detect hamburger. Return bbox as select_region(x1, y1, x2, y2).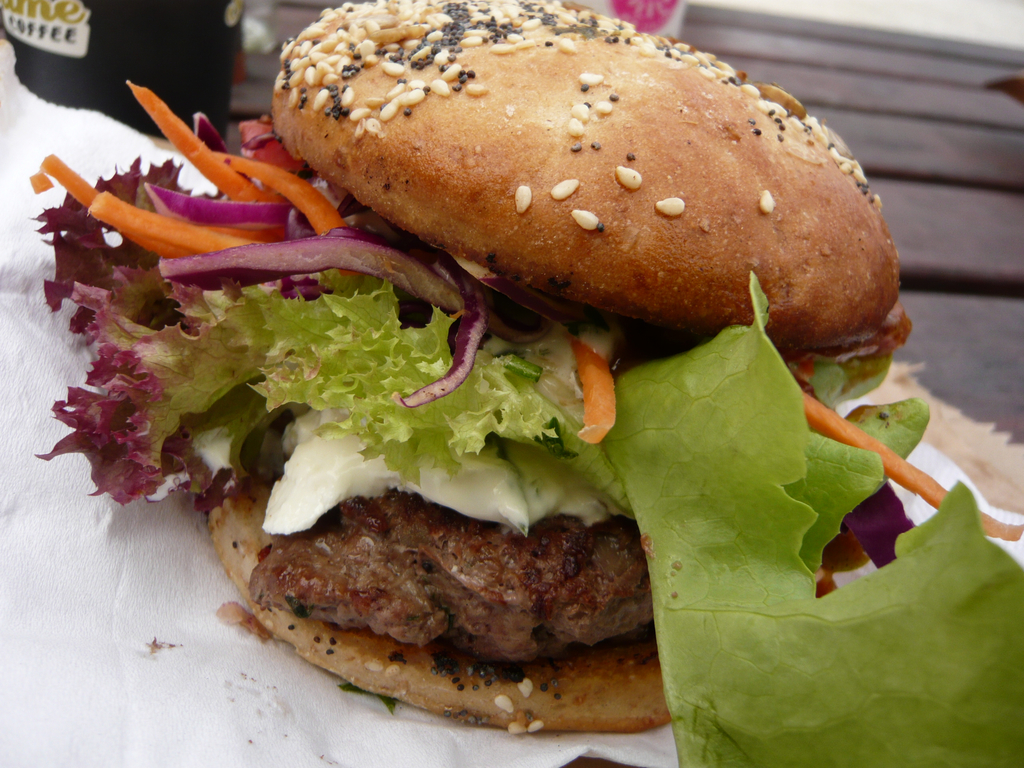
select_region(33, 0, 1023, 767).
